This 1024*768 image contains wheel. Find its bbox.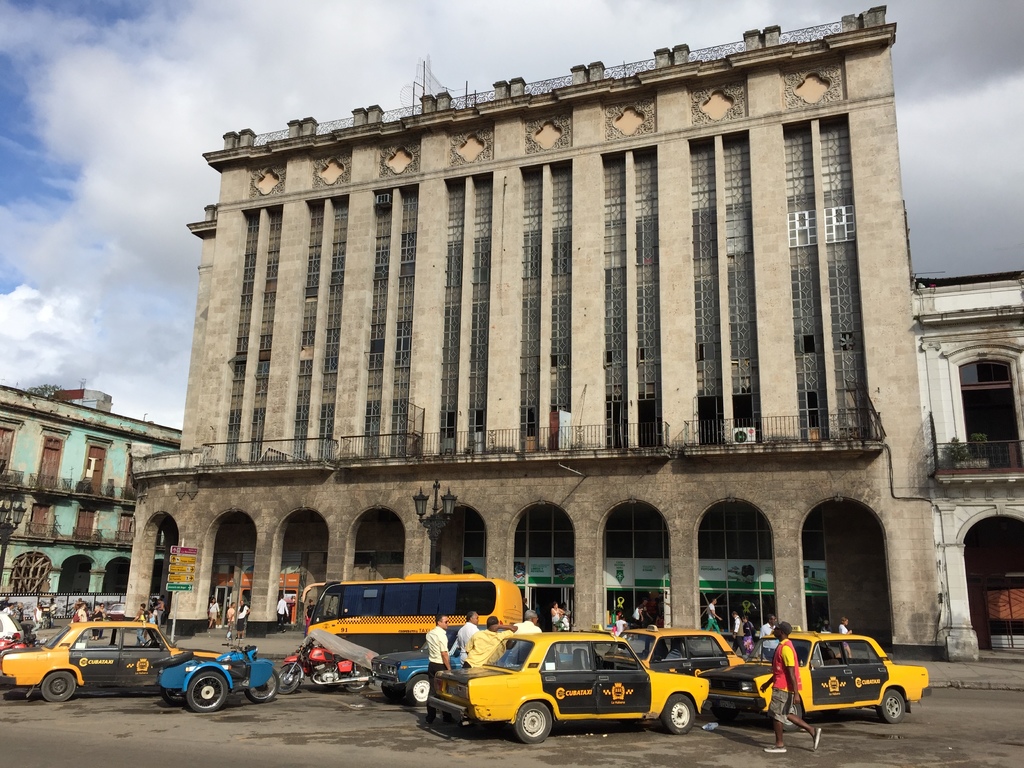
655, 695, 697, 733.
